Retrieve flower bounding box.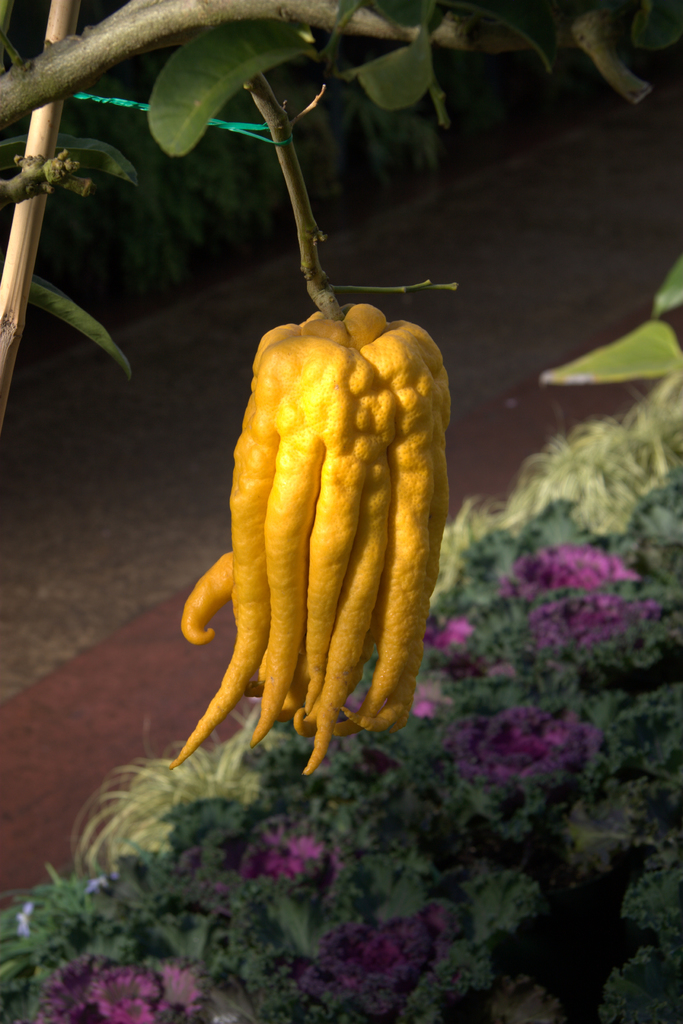
Bounding box: {"x1": 527, "y1": 588, "x2": 682, "y2": 659}.
